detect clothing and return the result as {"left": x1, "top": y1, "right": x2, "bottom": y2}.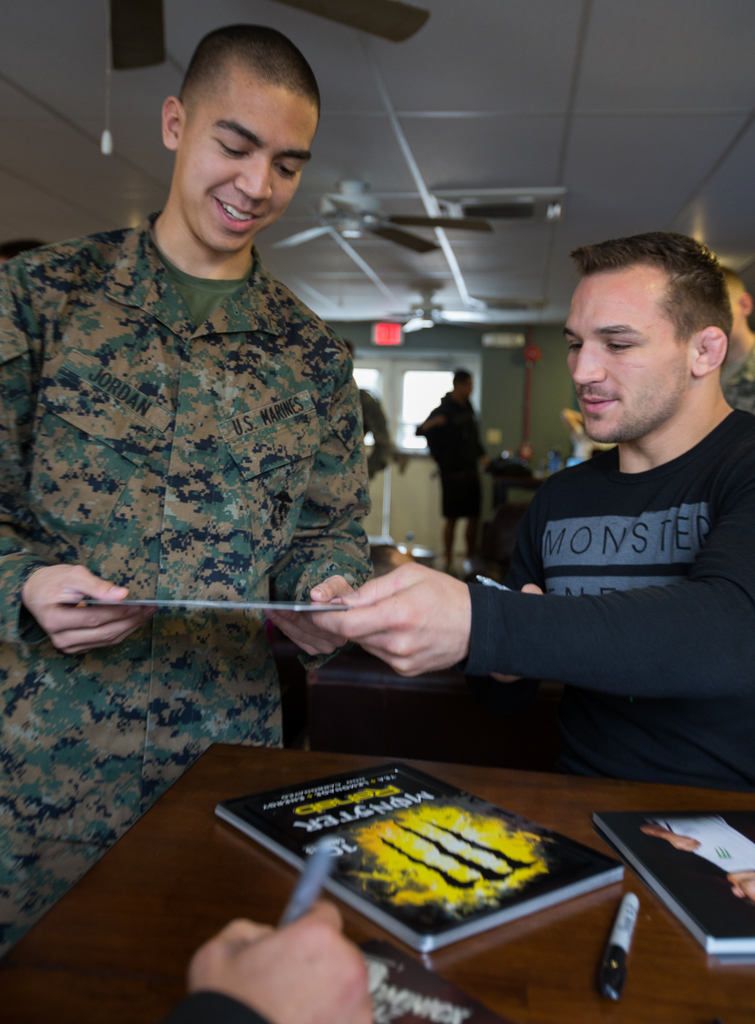
{"left": 0, "top": 205, "right": 378, "bottom": 956}.
